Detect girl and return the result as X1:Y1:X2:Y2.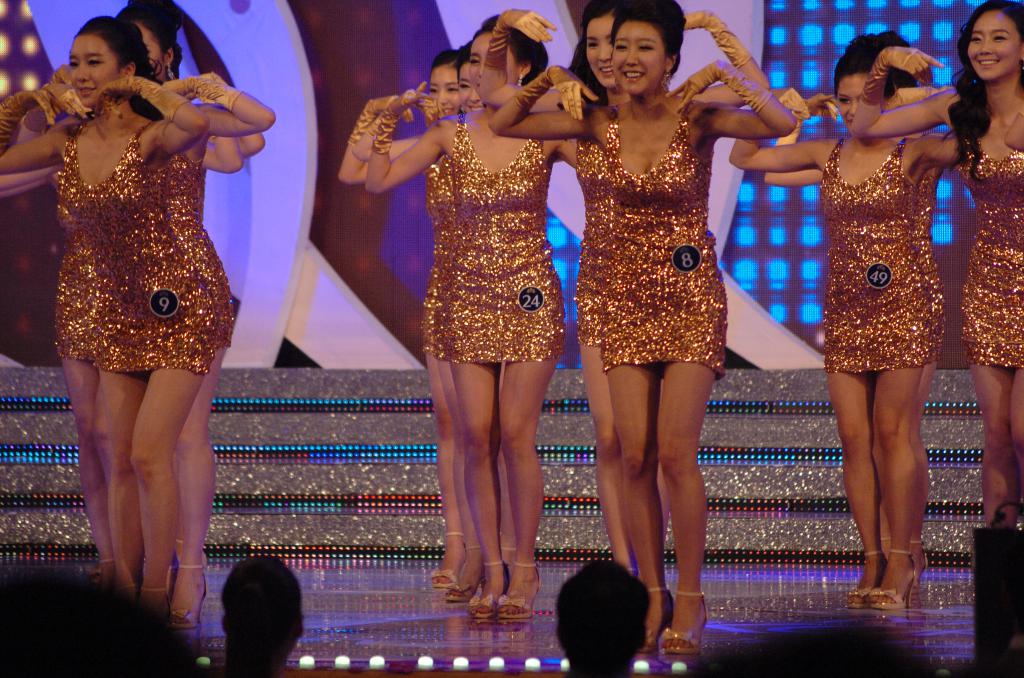
744:66:947:593.
